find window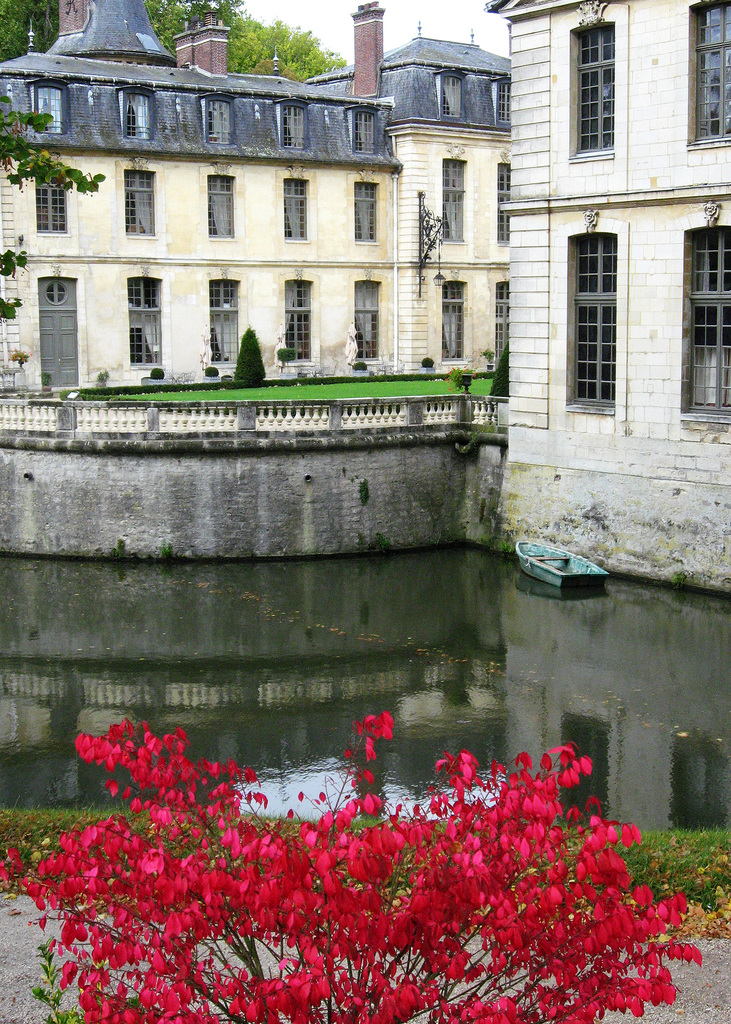
box=[496, 160, 512, 245]
